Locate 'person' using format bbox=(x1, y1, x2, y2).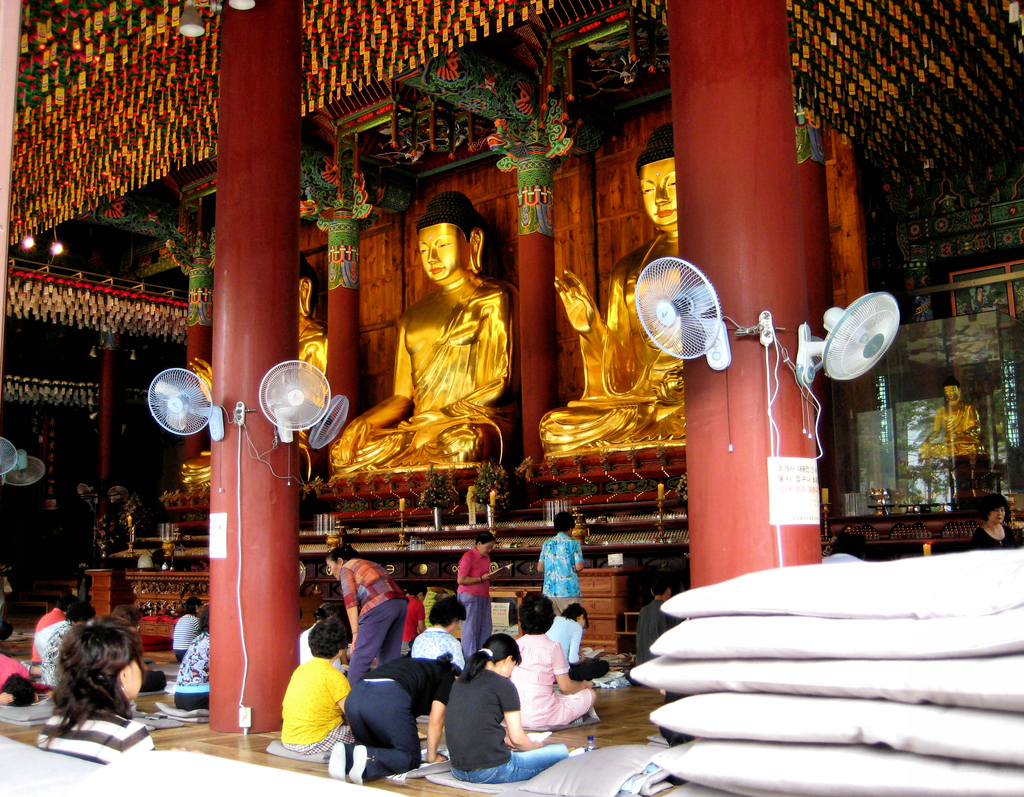
bbox=(266, 625, 344, 767).
